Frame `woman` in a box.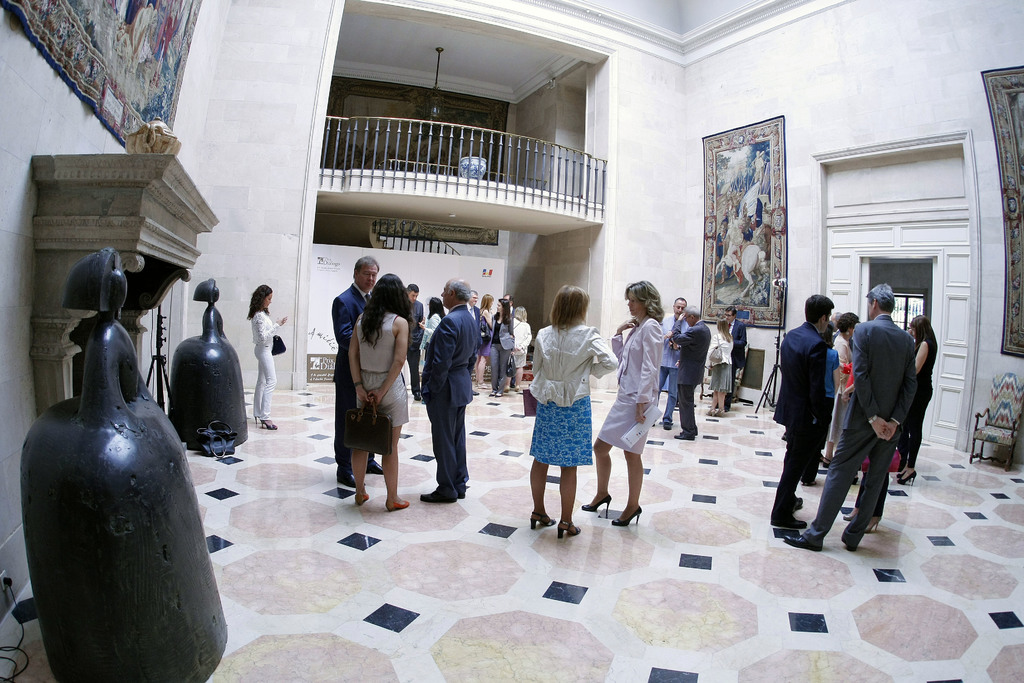
Rect(699, 320, 729, 424).
